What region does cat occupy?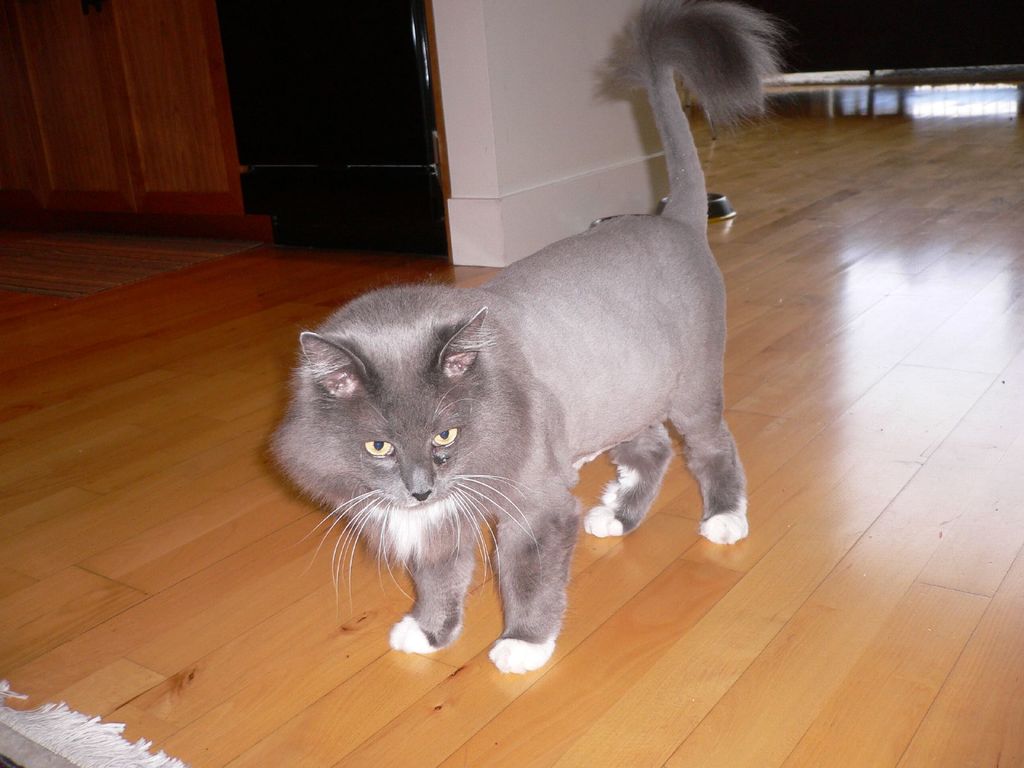
select_region(262, 0, 790, 675).
